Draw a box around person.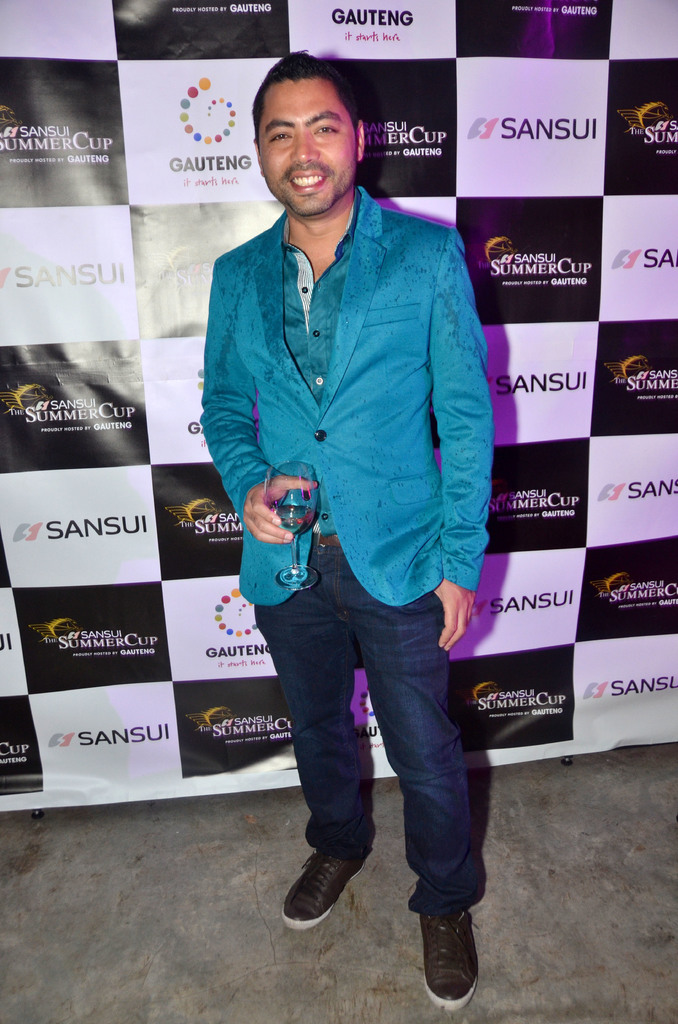
<region>193, 76, 501, 923</region>.
